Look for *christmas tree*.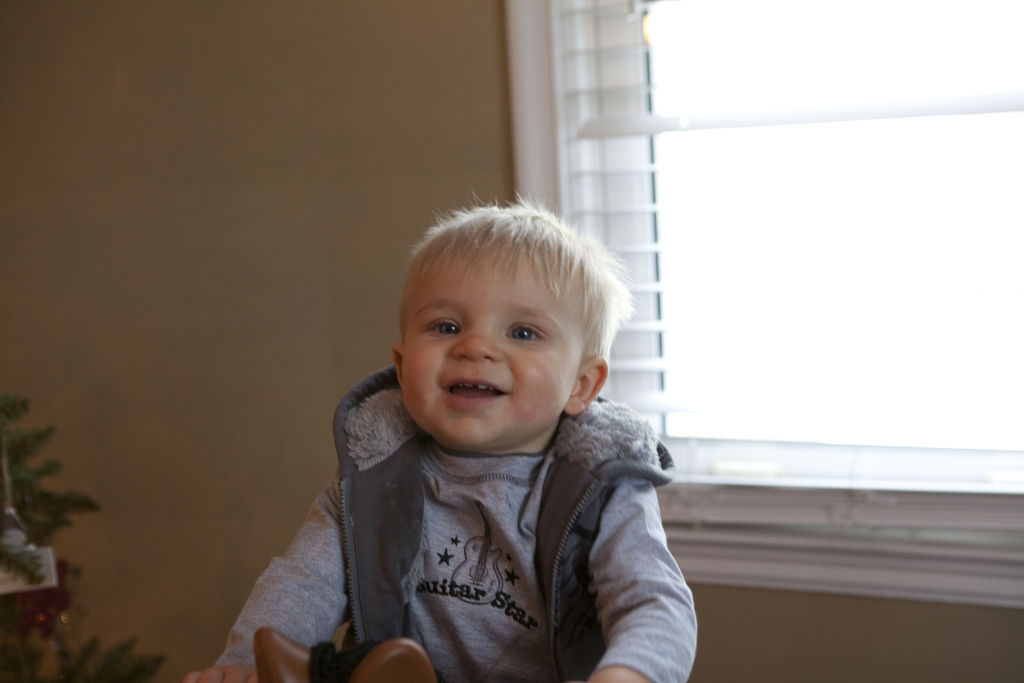
Found: select_region(0, 384, 176, 682).
